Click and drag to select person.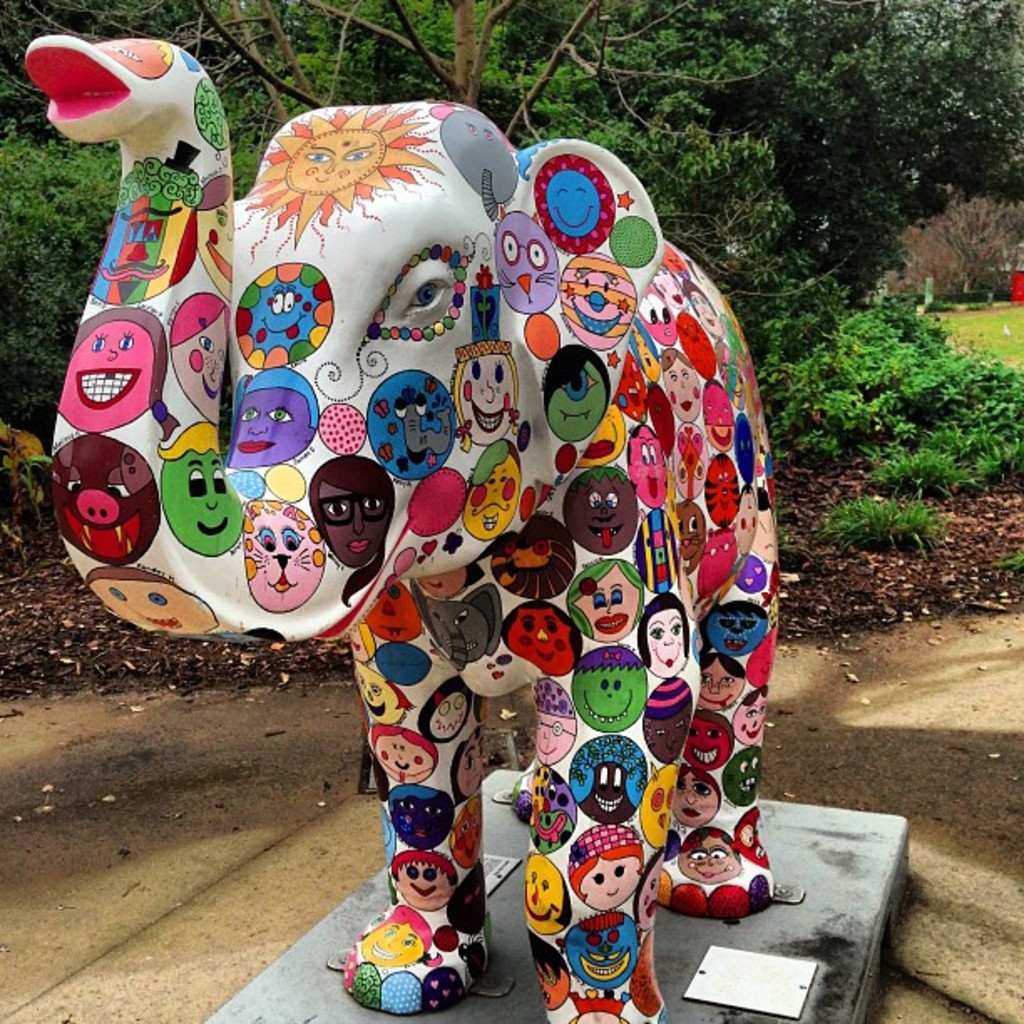
Selection: {"left": 308, "top": 455, "right": 392, "bottom": 604}.
